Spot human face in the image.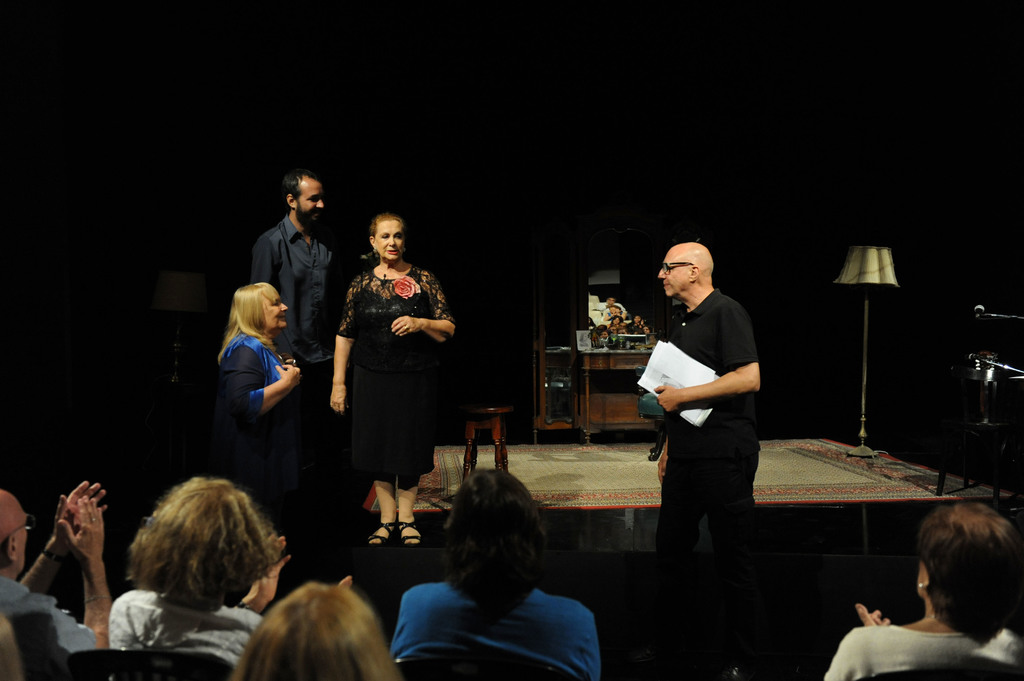
human face found at <box>294,184,323,225</box>.
